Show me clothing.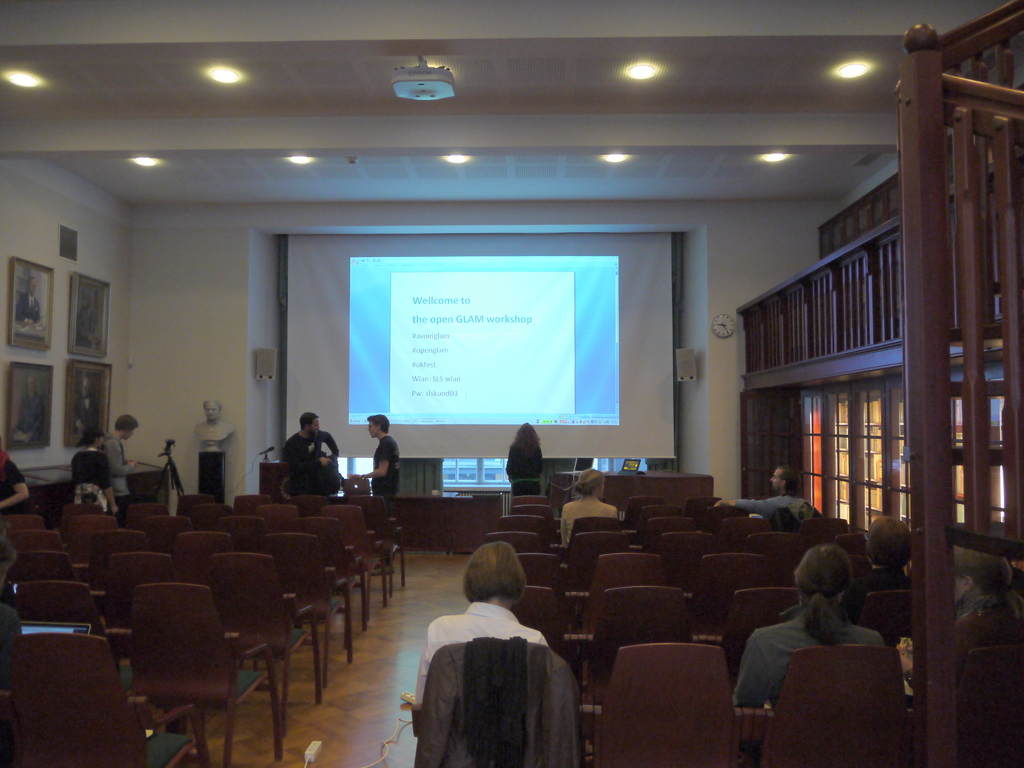
clothing is here: BBox(735, 497, 811, 522).
